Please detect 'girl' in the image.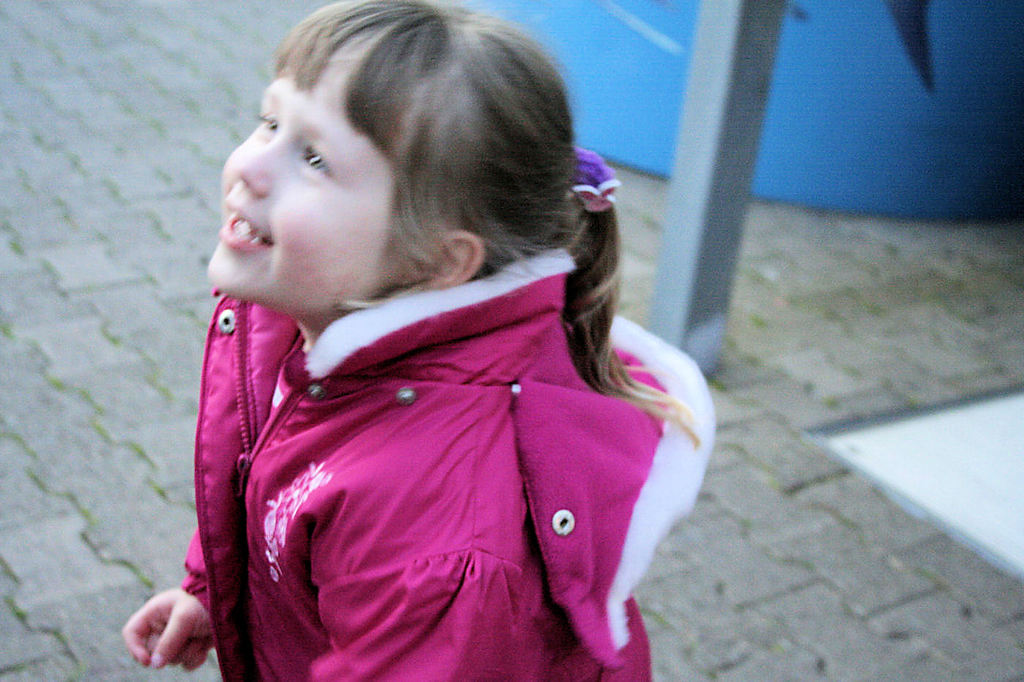
<box>118,2,715,680</box>.
